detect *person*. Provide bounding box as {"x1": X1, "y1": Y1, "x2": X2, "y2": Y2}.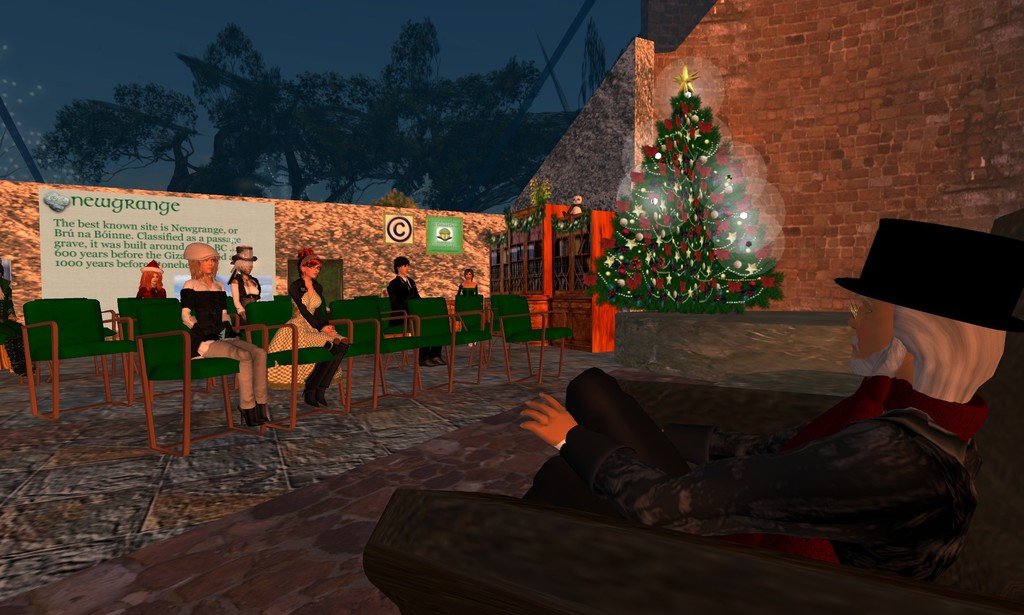
{"x1": 232, "y1": 238, "x2": 276, "y2": 363}.
